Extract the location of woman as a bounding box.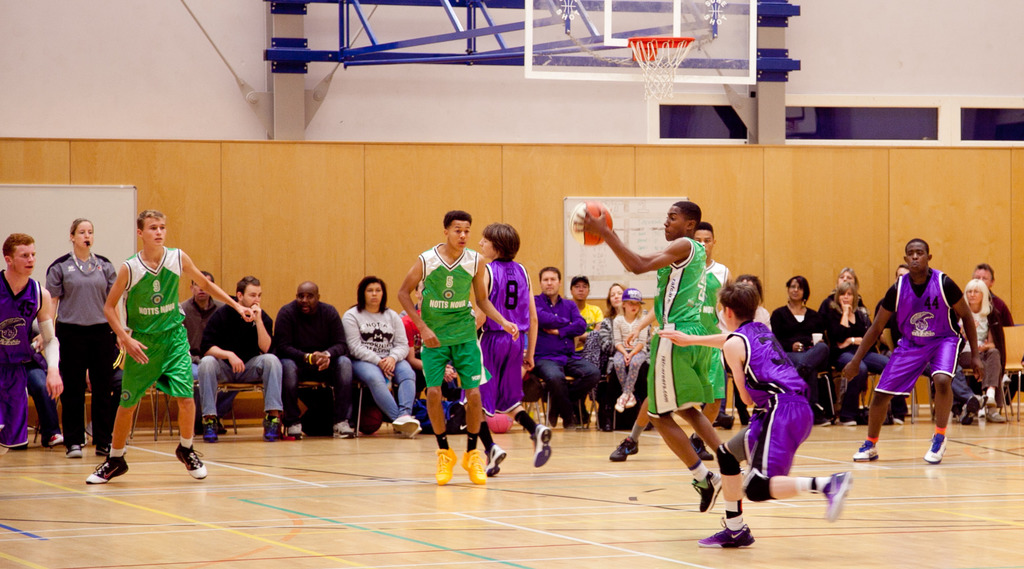
(813,263,868,319).
